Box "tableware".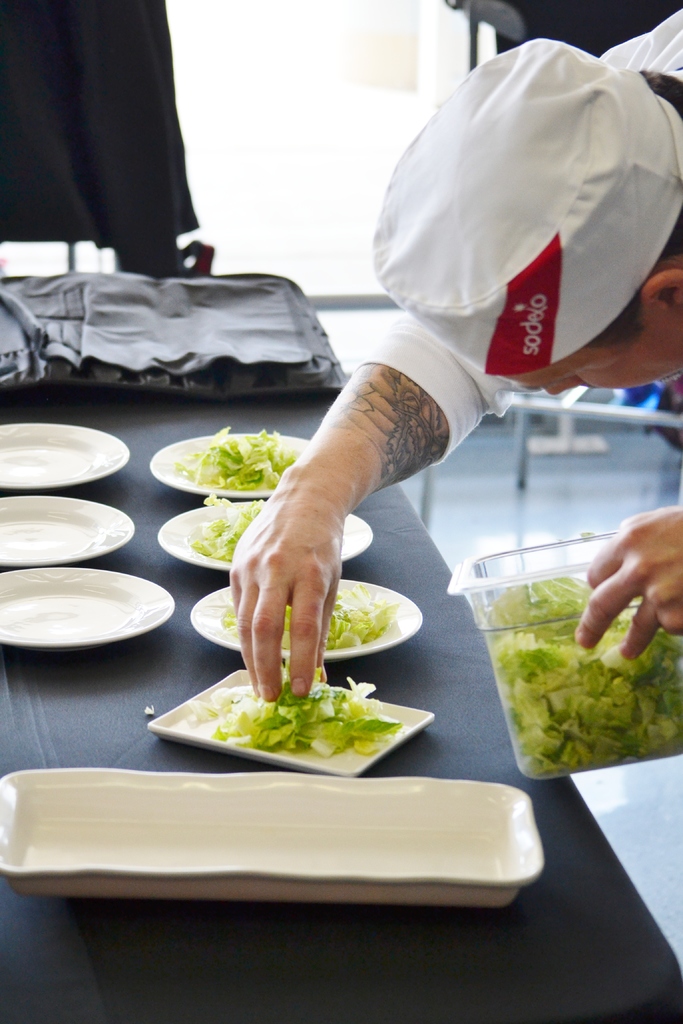
(left=0, top=422, right=131, bottom=490).
